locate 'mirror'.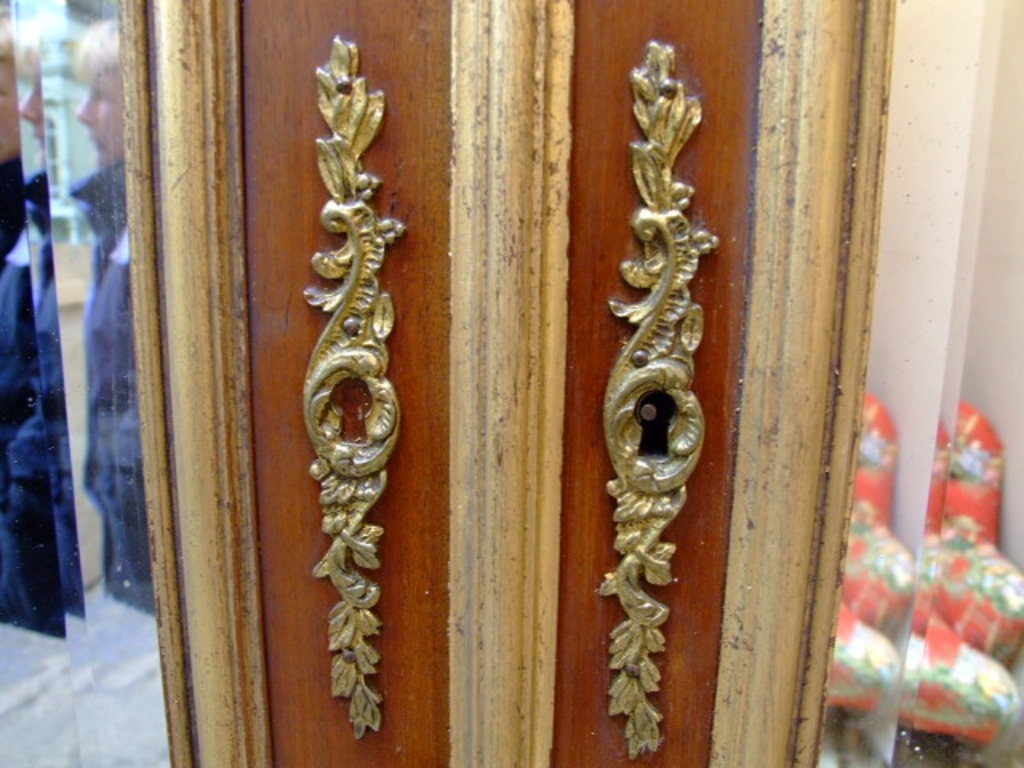
Bounding box: <box>0,0,174,766</box>.
